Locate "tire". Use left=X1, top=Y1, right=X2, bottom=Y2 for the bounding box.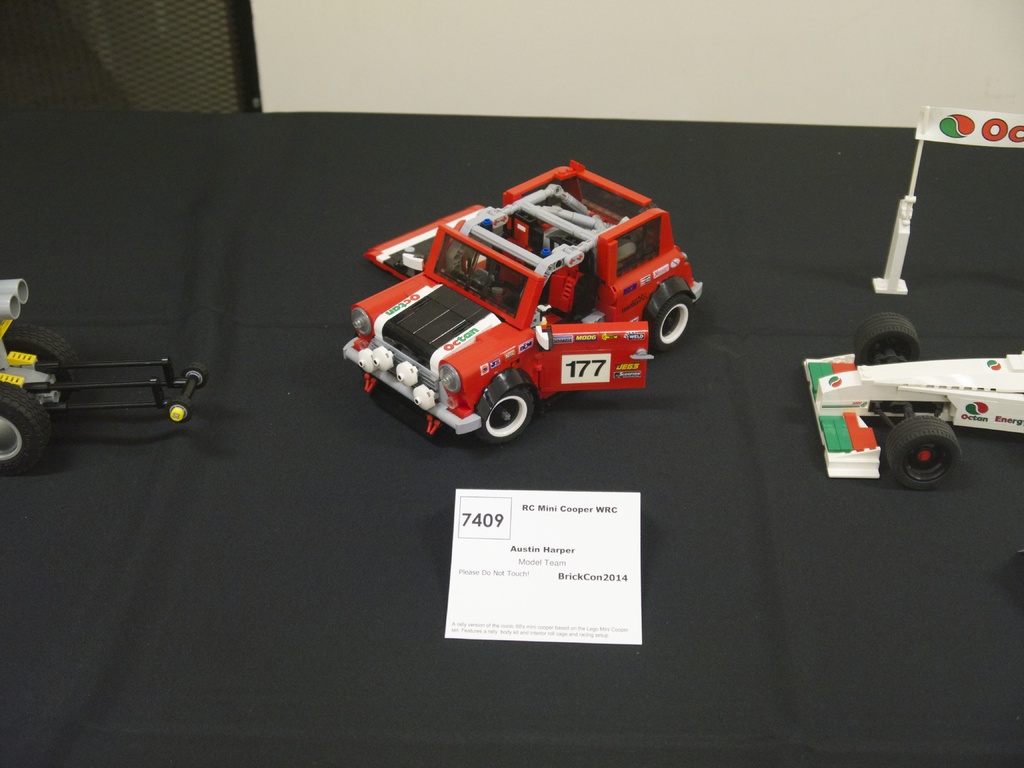
left=856, top=312, right=919, bottom=365.
